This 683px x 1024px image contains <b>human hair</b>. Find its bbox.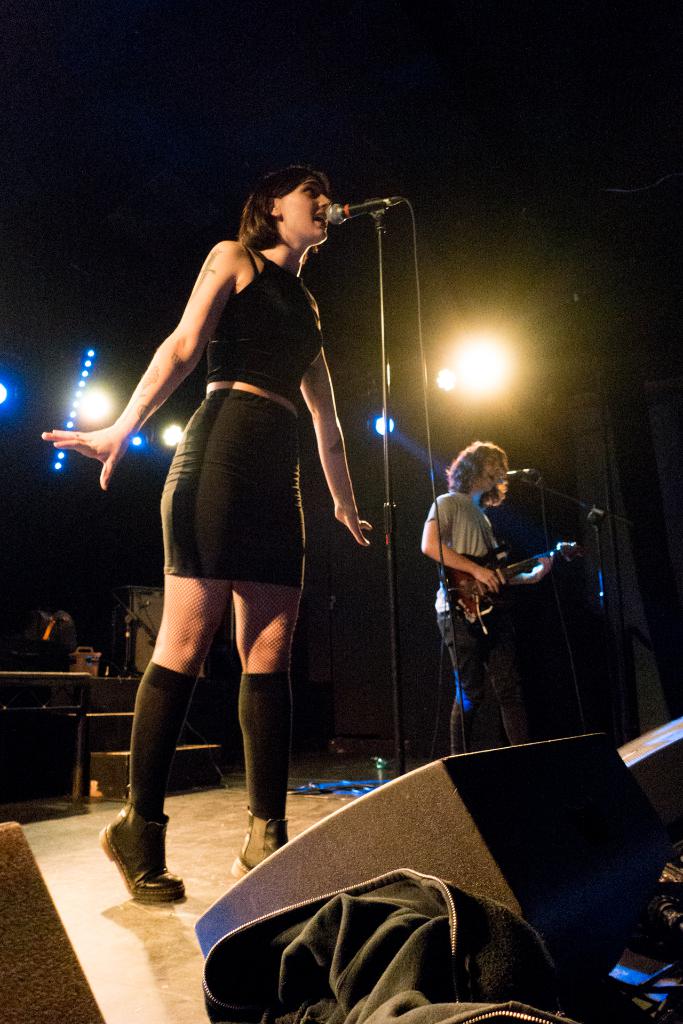
Rect(445, 440, 511, 508).
